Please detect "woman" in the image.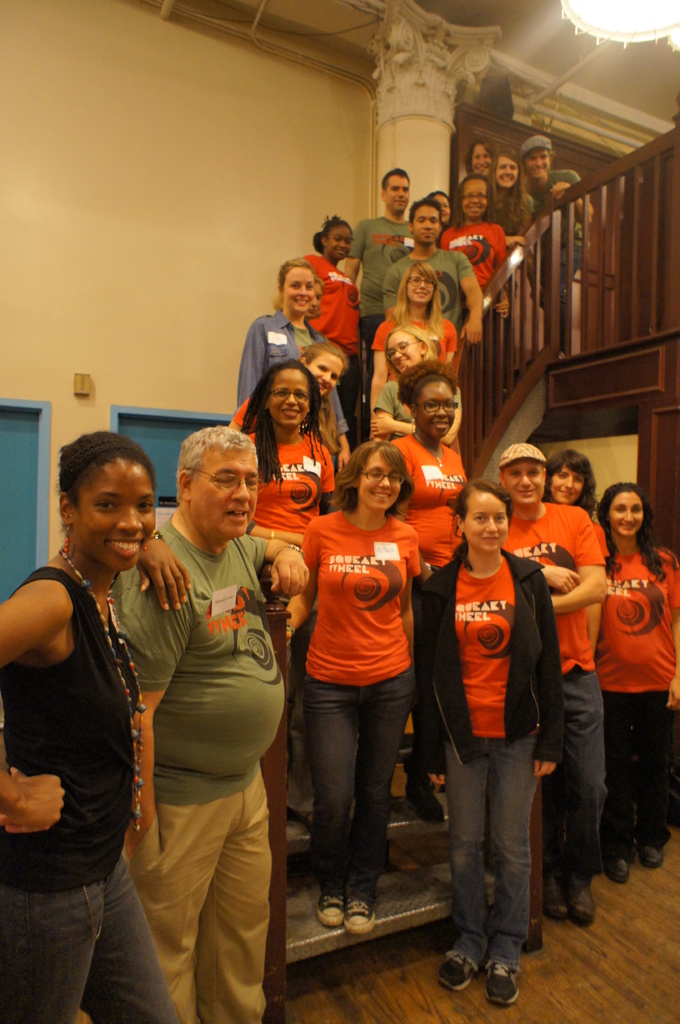
Rect(241, 371, 335, 544).
